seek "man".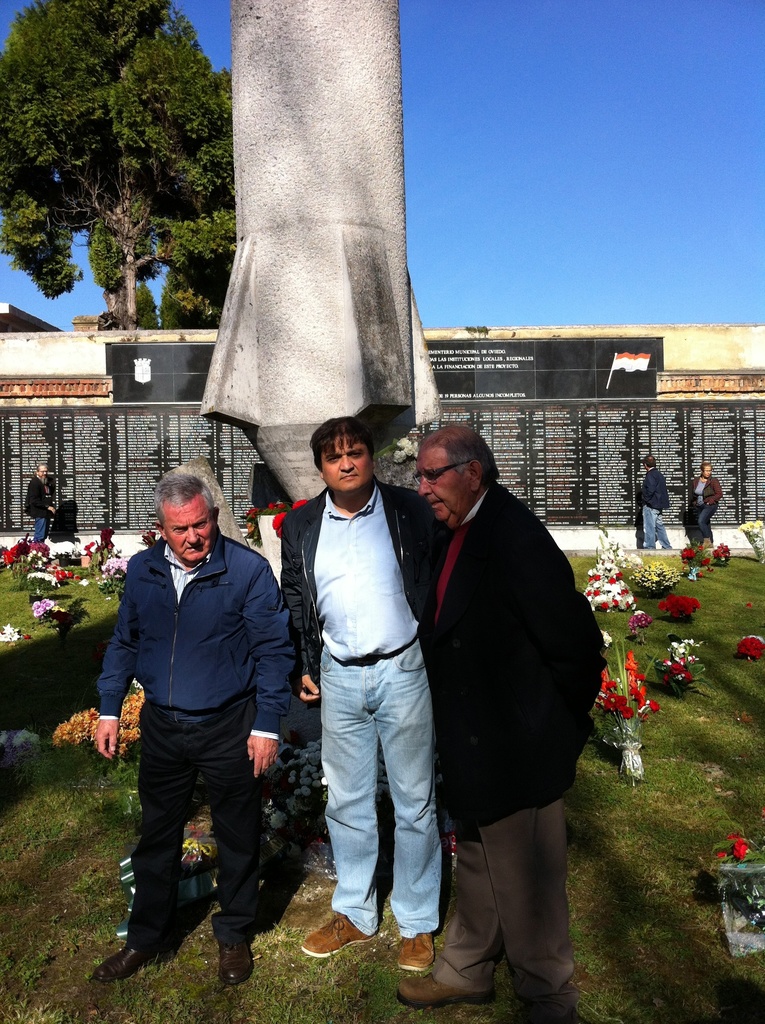
{"x1": 23, "y1": 464, "x2": 56, "y2": 543}.
